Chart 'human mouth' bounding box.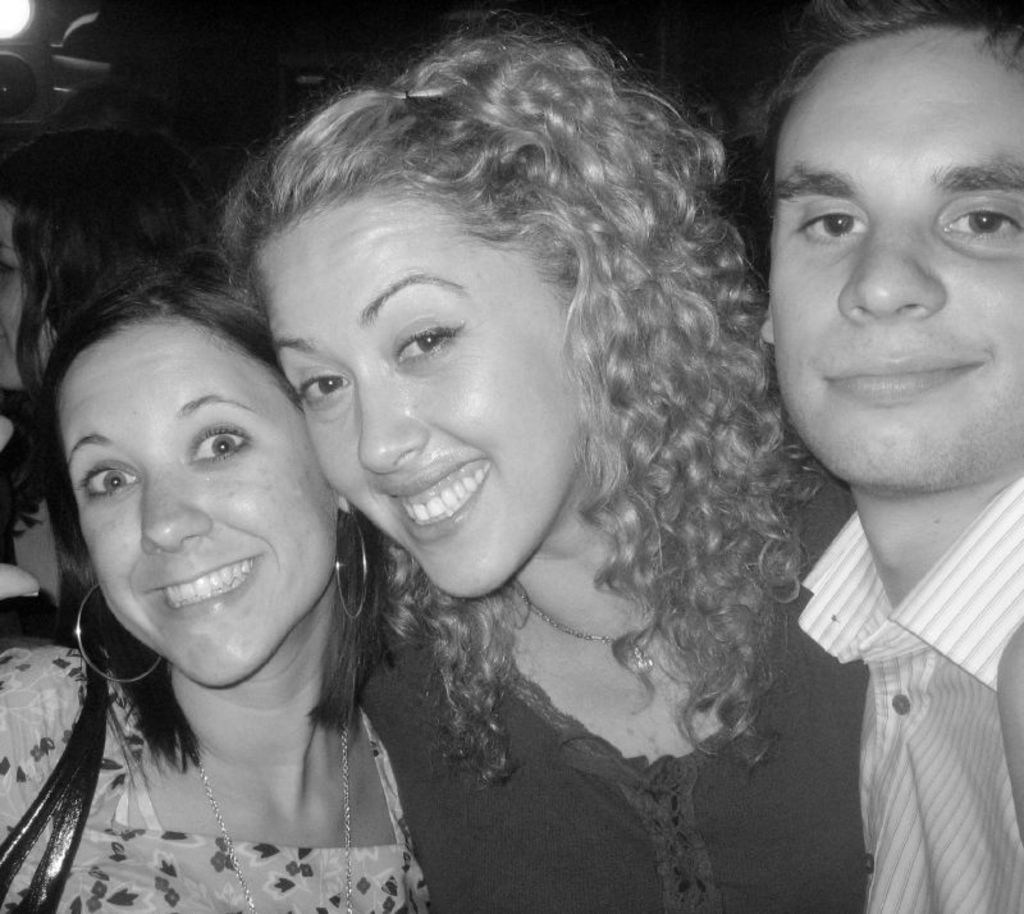
Charted: Rect(822, 355, 982, 405).
